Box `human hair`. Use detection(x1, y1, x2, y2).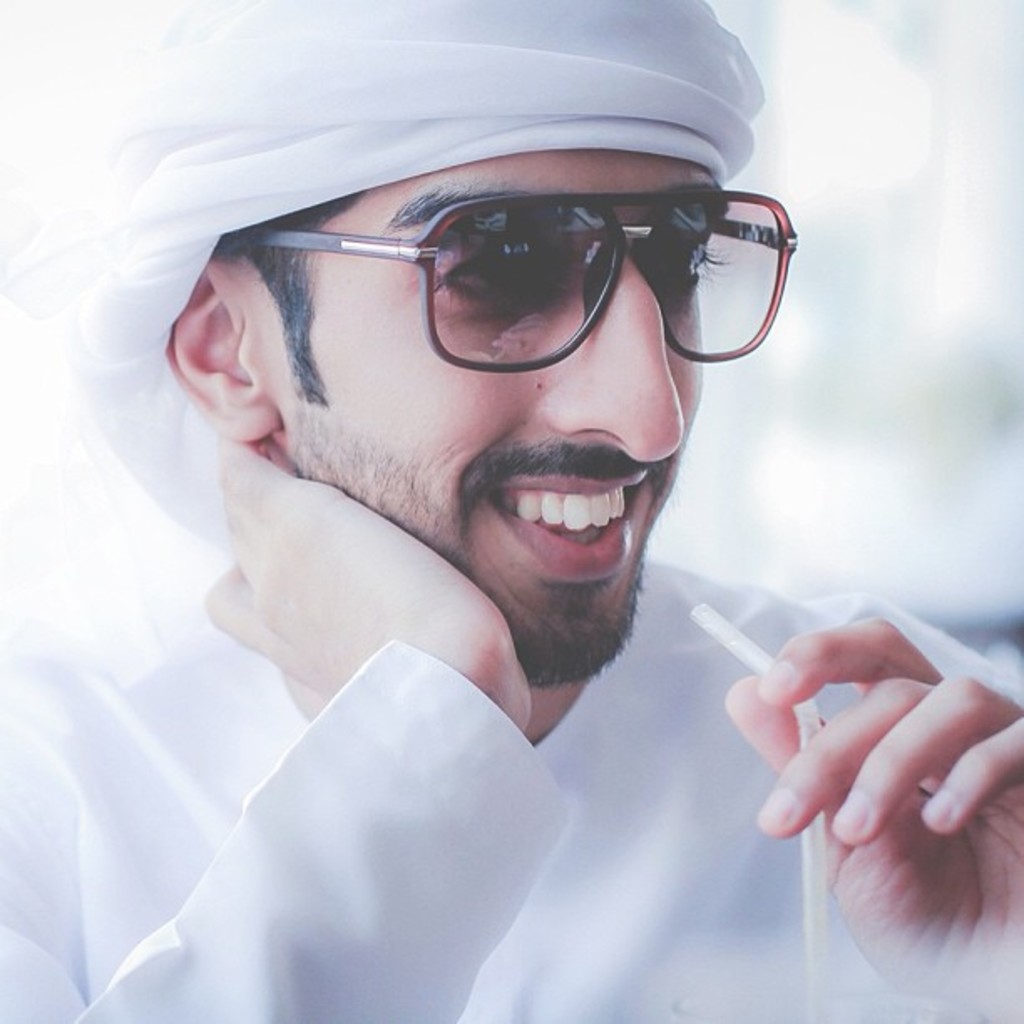
detection(206, 179, 370, 403).
